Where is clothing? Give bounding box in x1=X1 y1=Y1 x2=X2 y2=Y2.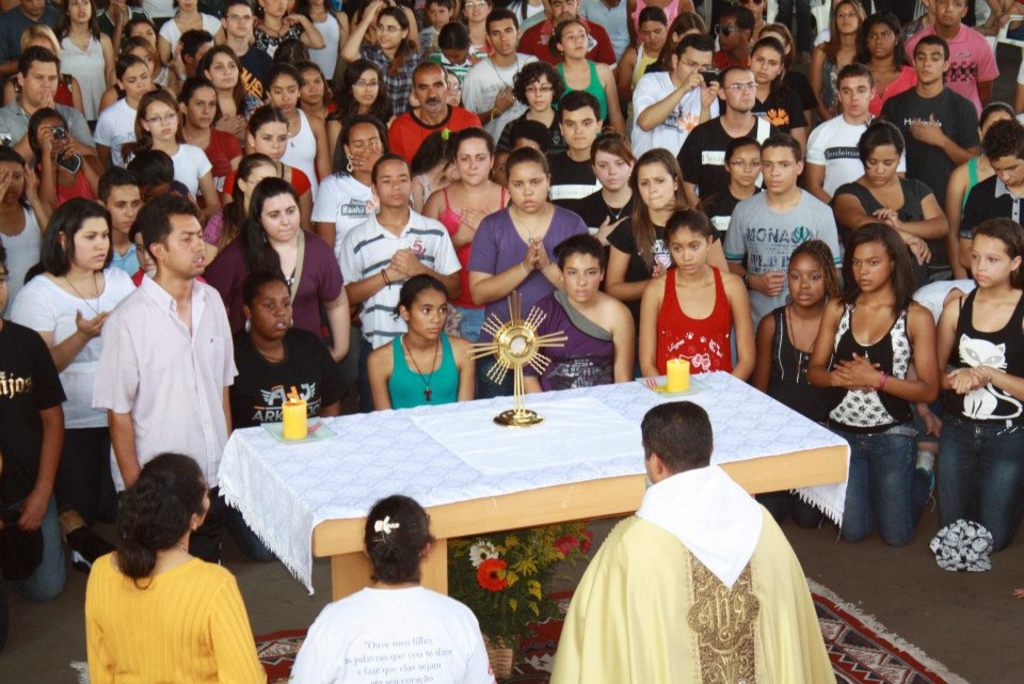
x1=549 y1=466 x2=829 y2=683.
